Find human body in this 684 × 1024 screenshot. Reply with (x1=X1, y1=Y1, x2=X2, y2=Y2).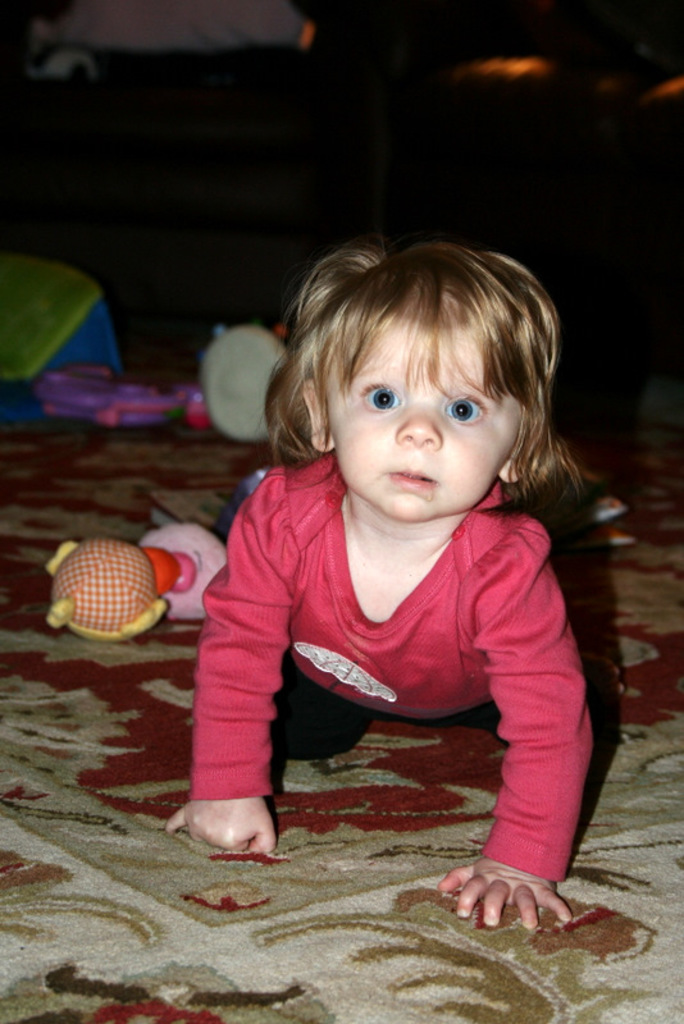
(x1=159, y1=236, x2=628, y2=922).
